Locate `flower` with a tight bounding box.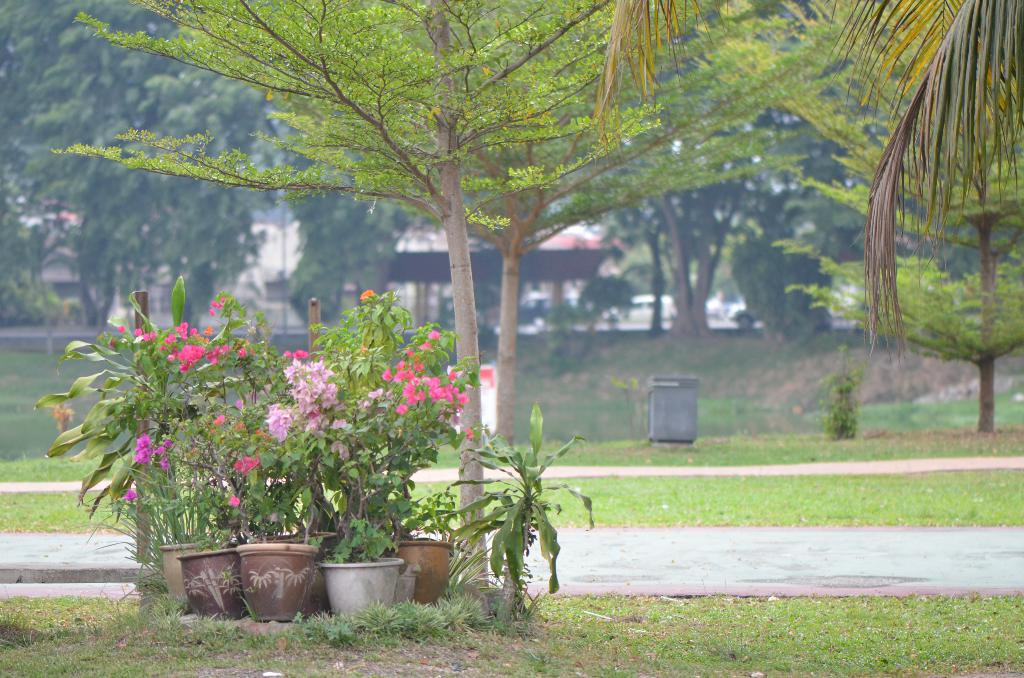
detection(132, 327, 141, 335).
